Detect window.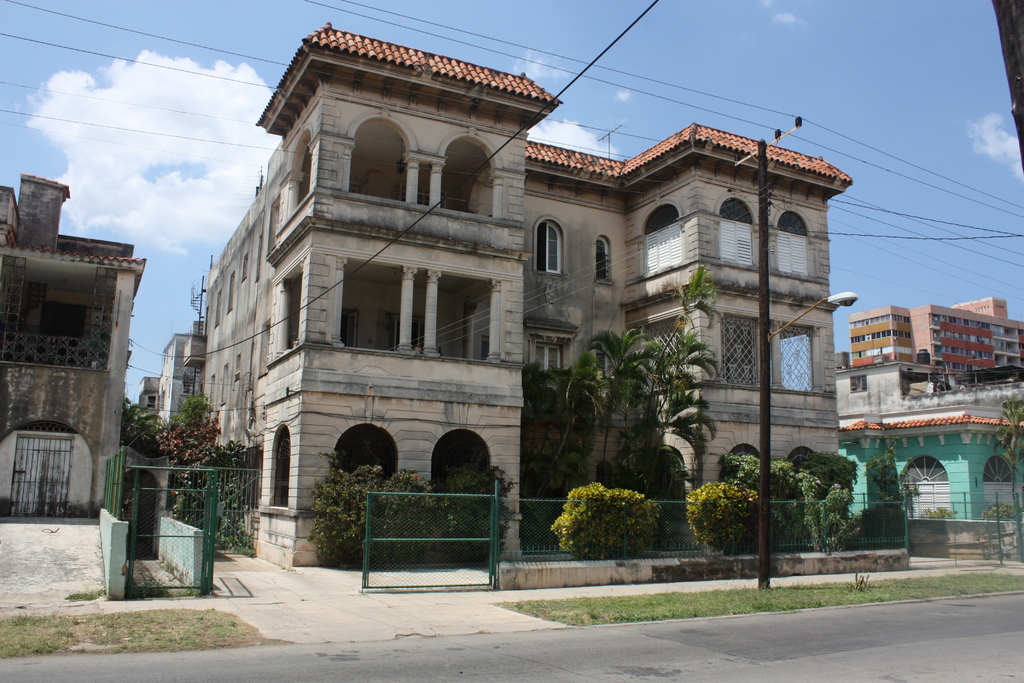
Detected at (x1=644, y1=317, x2=682, y2=390).
